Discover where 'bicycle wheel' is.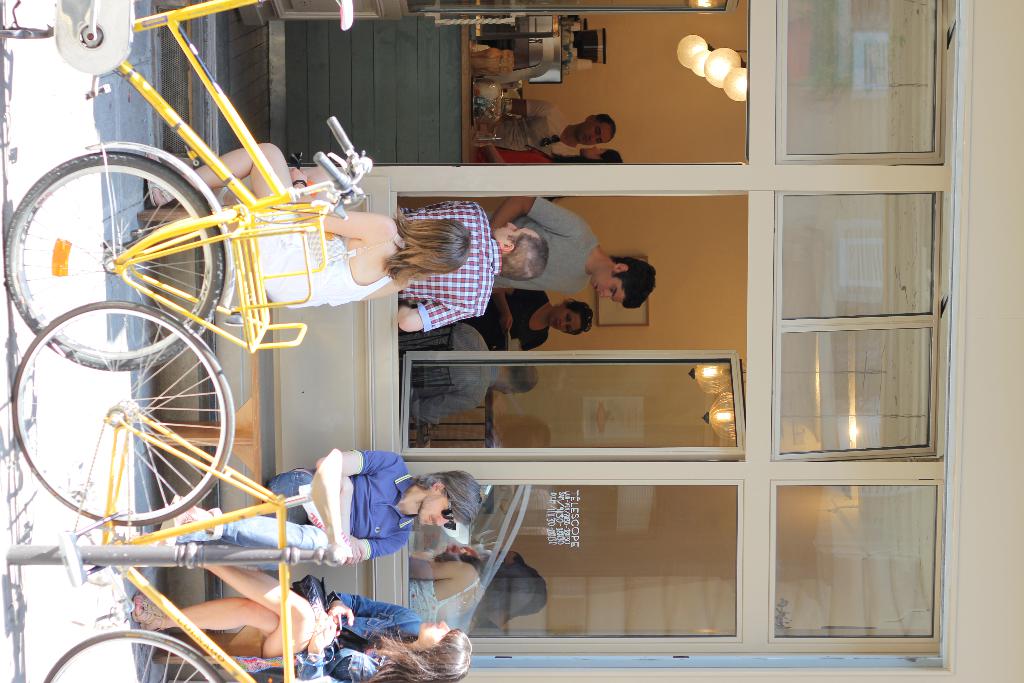
Discovered at bbox=(0, 146, 222, 379).
